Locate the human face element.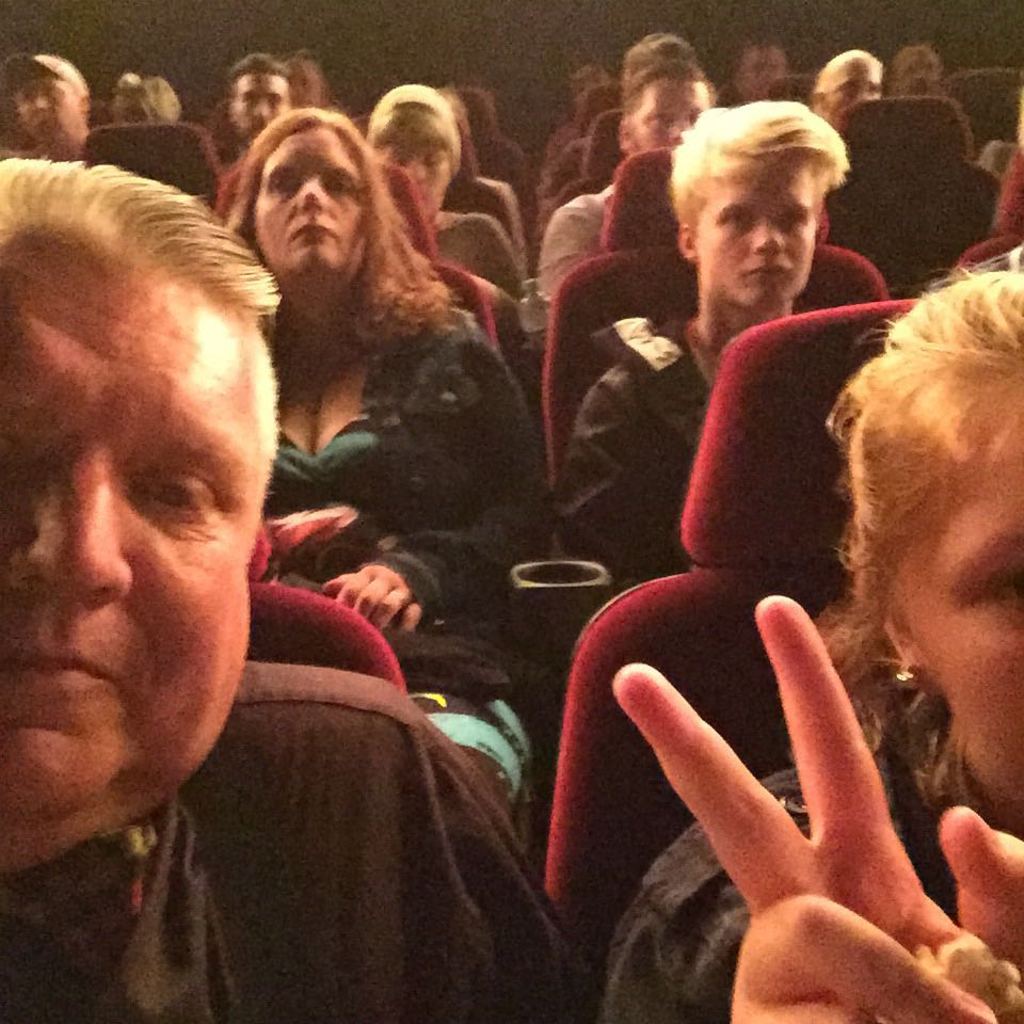
Element bbox: box=[12, 76, 81, 134].
